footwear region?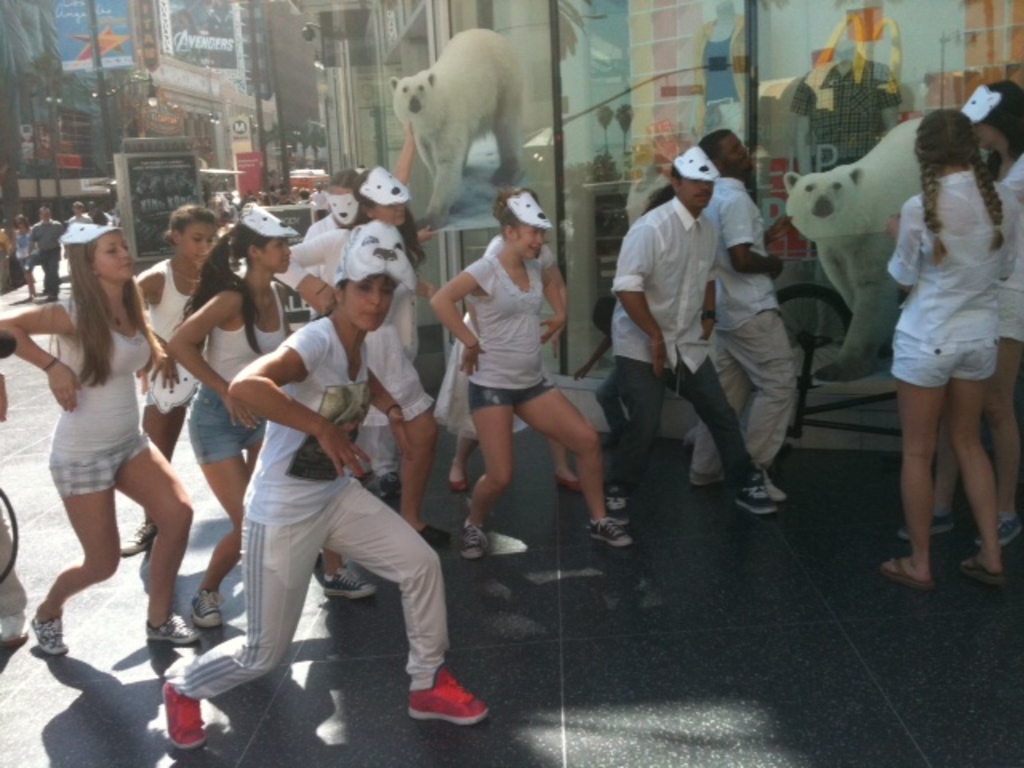
bbox(378, 472, 400, 499)
